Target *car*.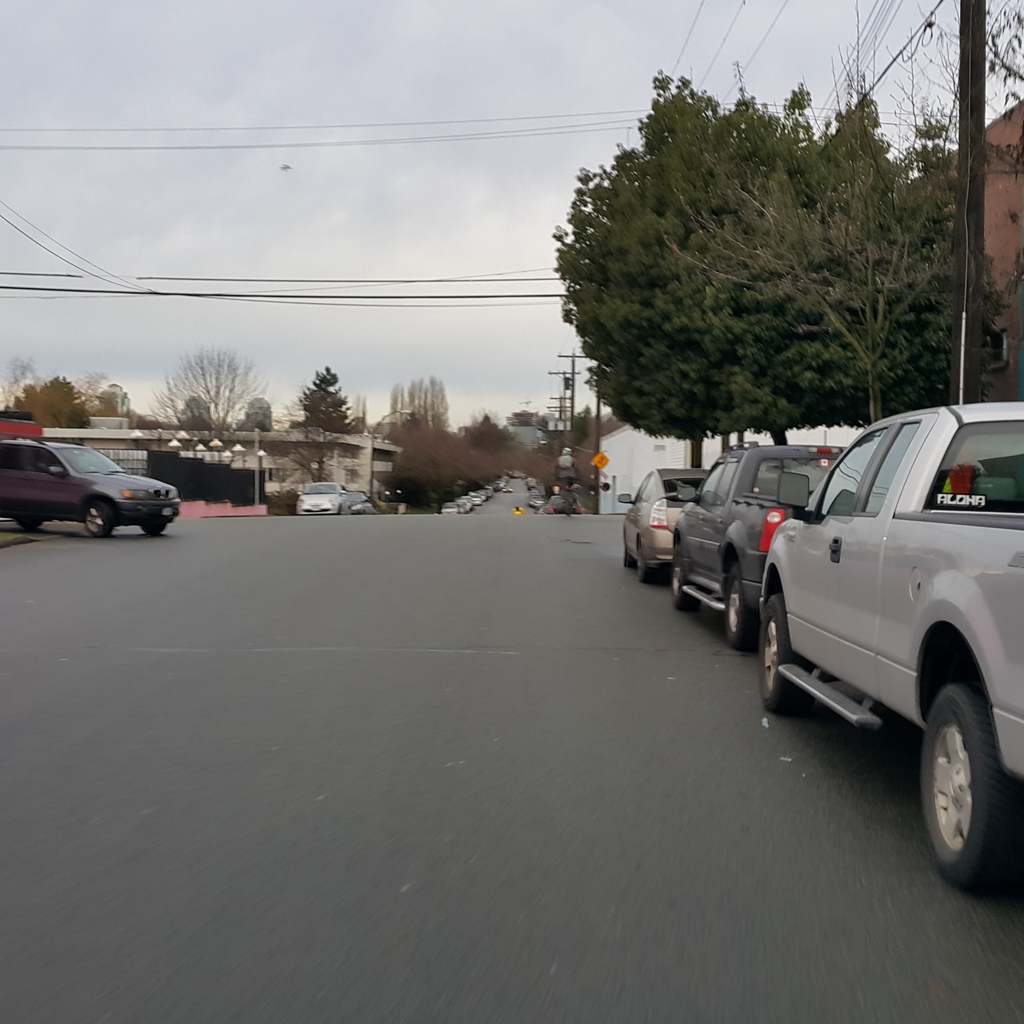
Target region: (x1=655, y1=438, x2=869, y2=634).
